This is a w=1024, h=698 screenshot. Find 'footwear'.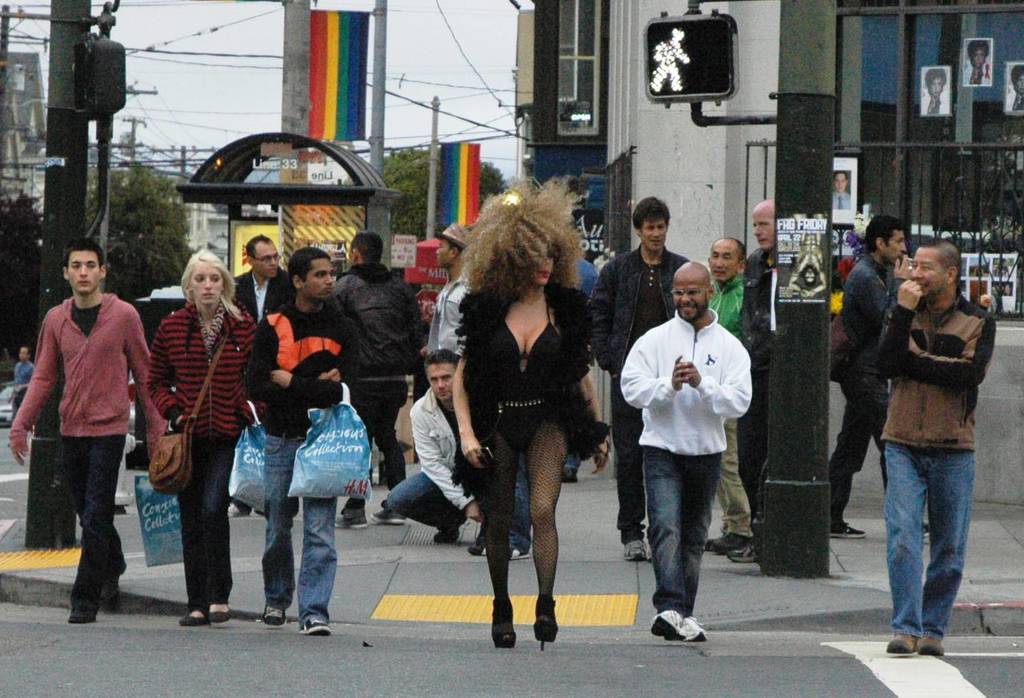
Bounding box: region(431, 516, 470, 547).
